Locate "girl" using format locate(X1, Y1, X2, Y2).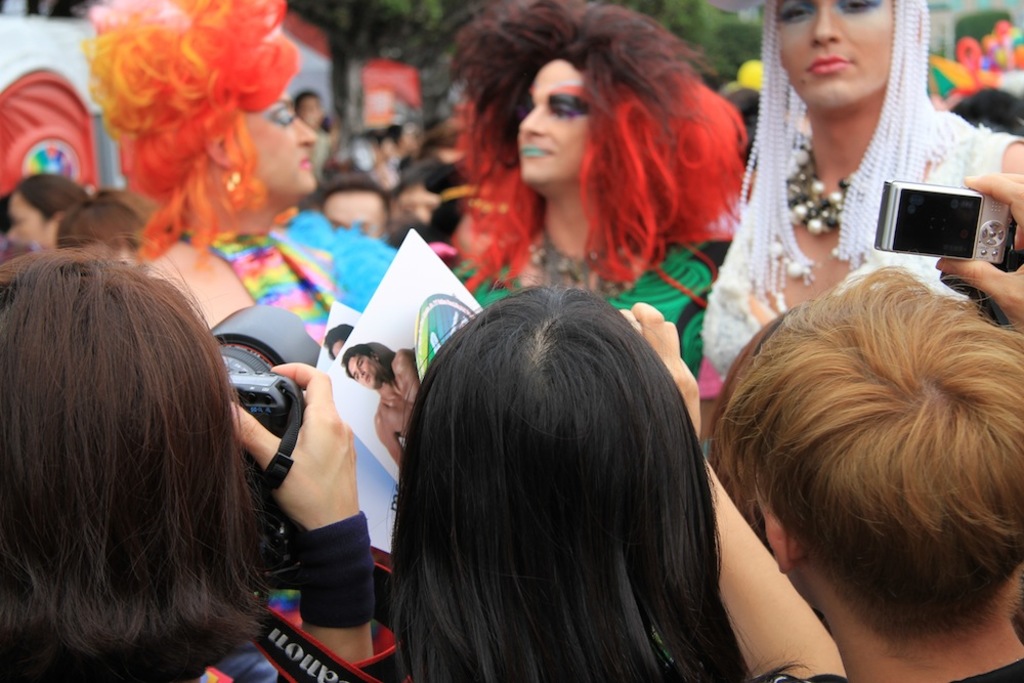
locate(0, 232, 399, 682).
